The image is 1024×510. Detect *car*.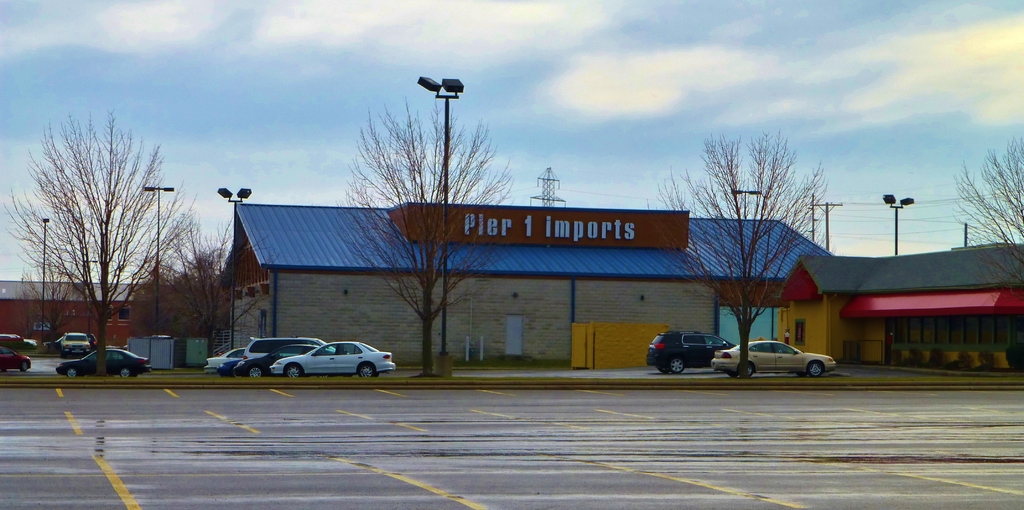
Detection: l=0, t=347, r=31, b=374.
